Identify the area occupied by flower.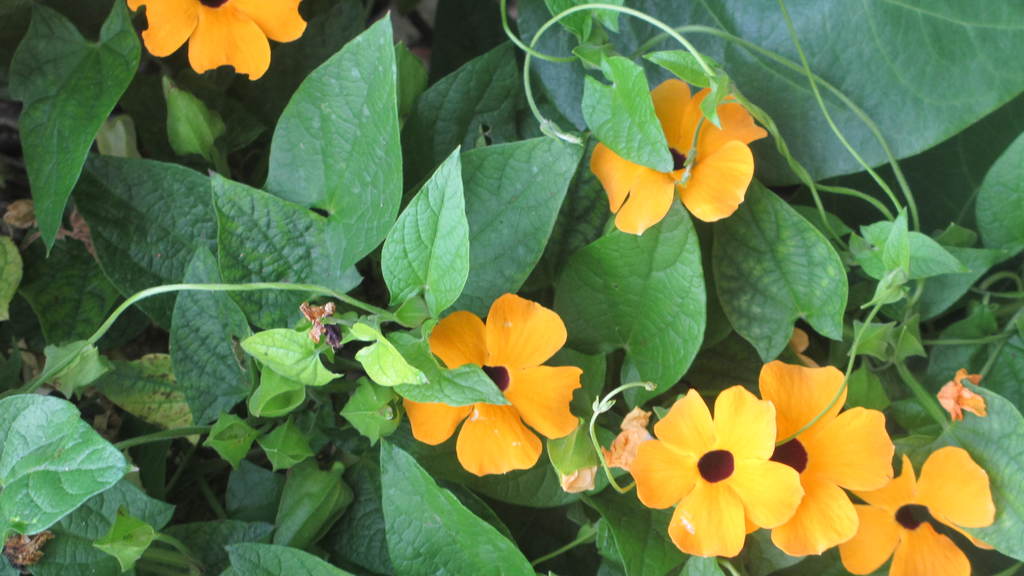
Area: [x1=836, y1=444, x2=997, y2=575].
